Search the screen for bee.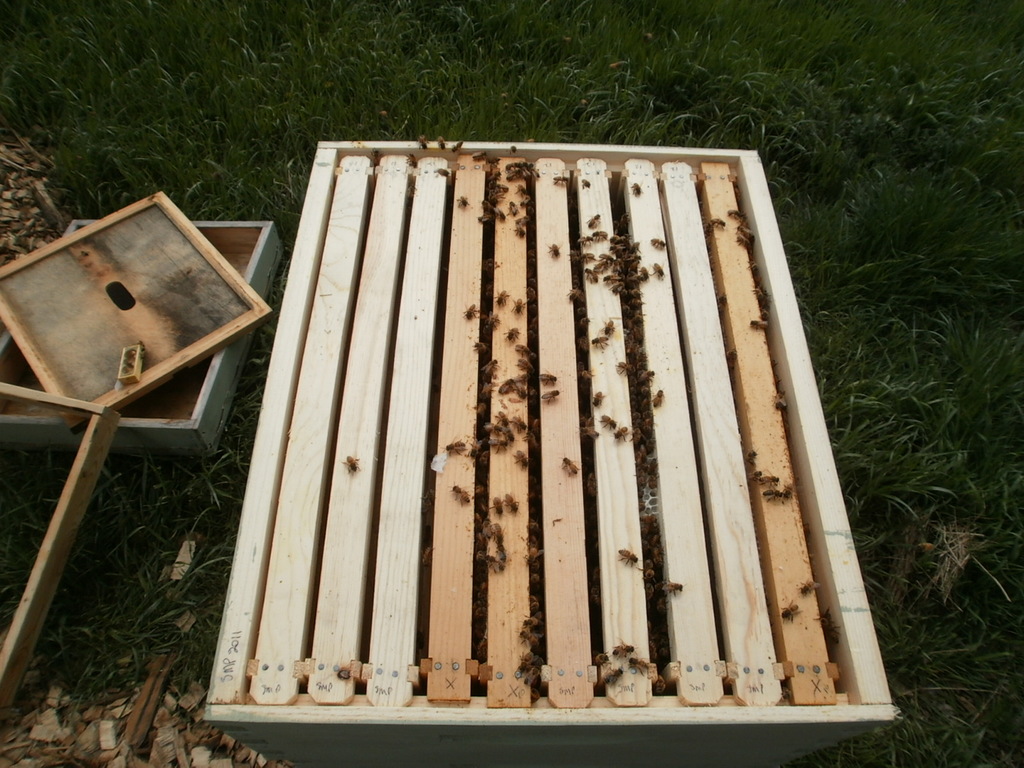
Found at pyautogui.locateOnScreen(610, 634, 631, 660).
